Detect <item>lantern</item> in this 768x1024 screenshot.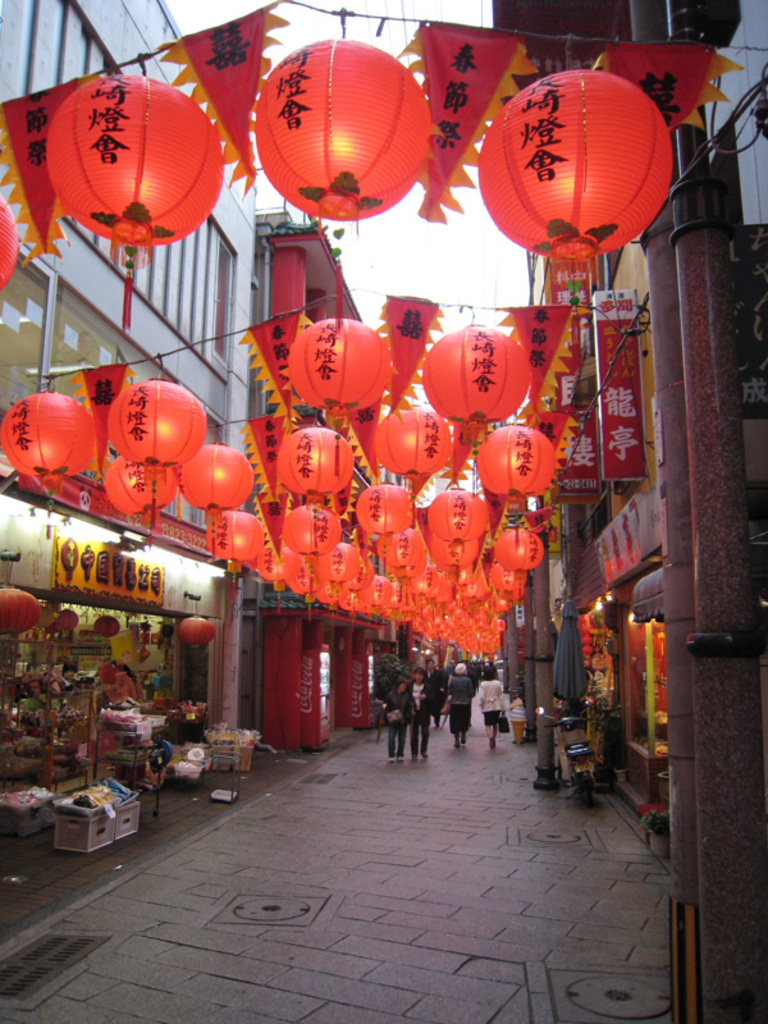
Detection: <box>475,50,676,292</box>.
